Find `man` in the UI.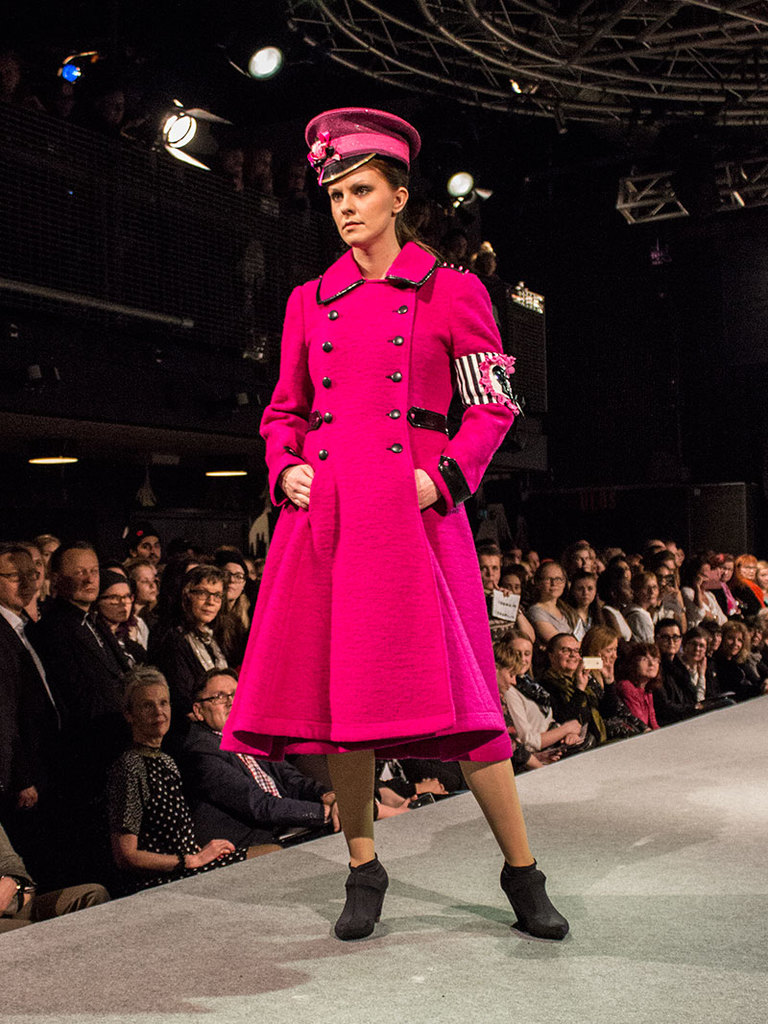
UI element at l=130, t=526, r=166, b=566.
